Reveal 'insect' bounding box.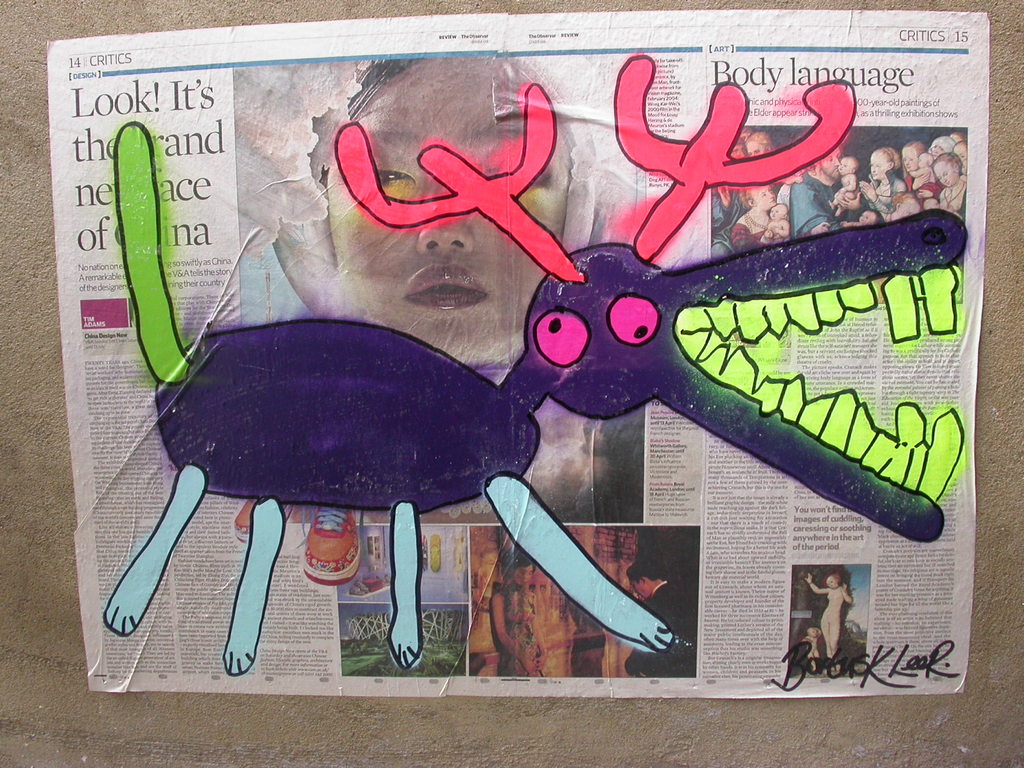
Revealed: locate(102, 51, 969, 680).
